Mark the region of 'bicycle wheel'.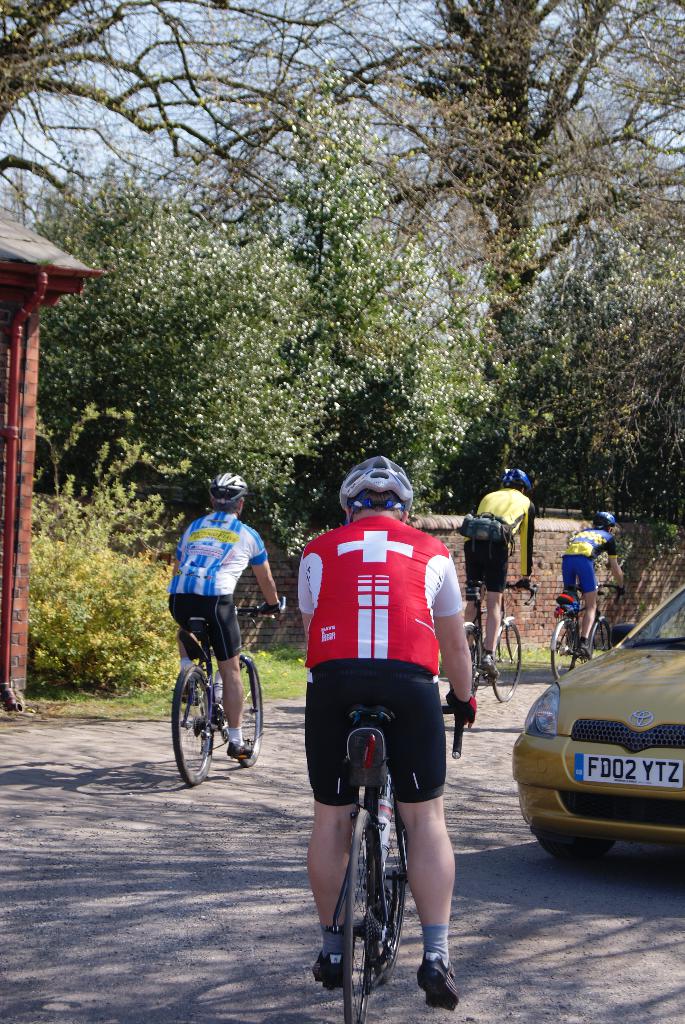
Region: {"x1": 338, "y1": 809, "x2": 374, "y2": 1023}.
